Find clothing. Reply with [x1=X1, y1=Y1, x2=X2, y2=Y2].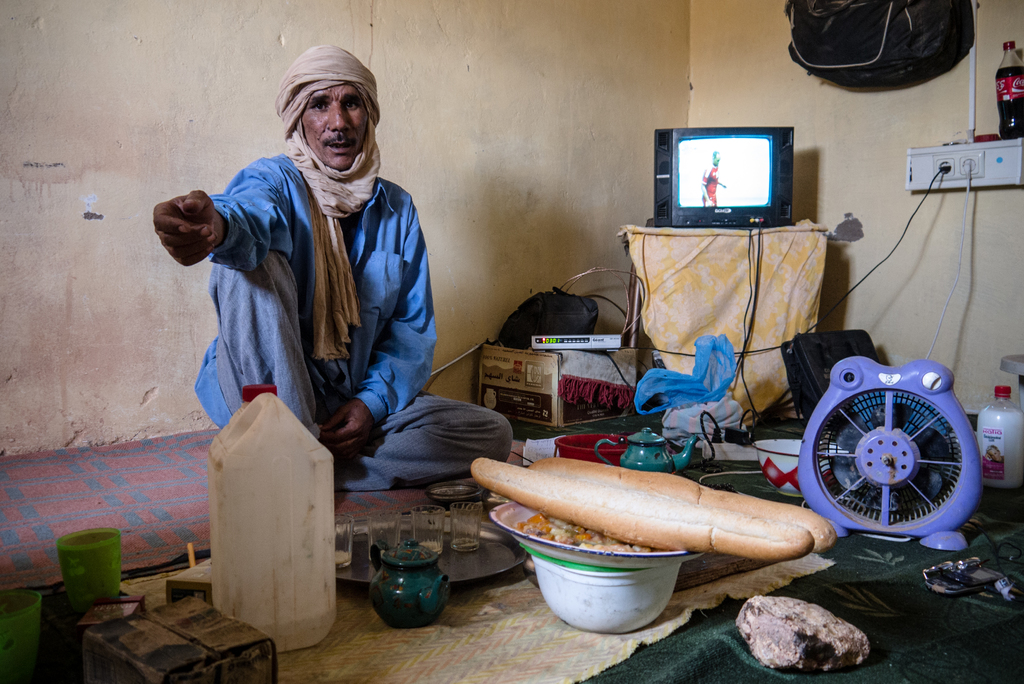
[x1=169, y1=92, x2=454, y2=489].
